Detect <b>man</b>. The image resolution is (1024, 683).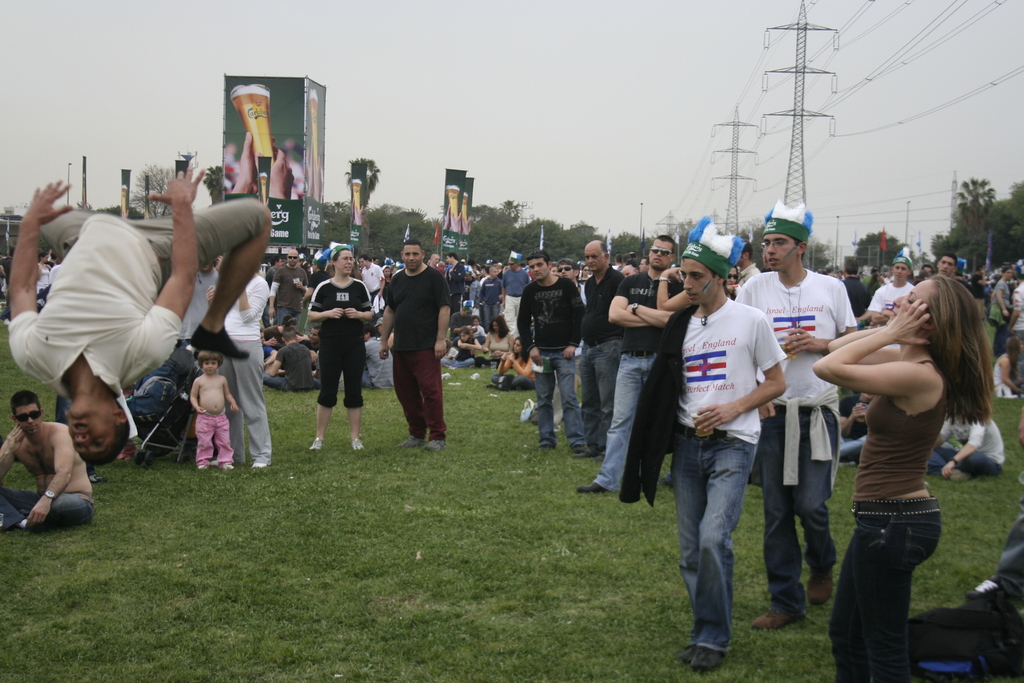
[left=573, top=236, right=694, bottom=495].
